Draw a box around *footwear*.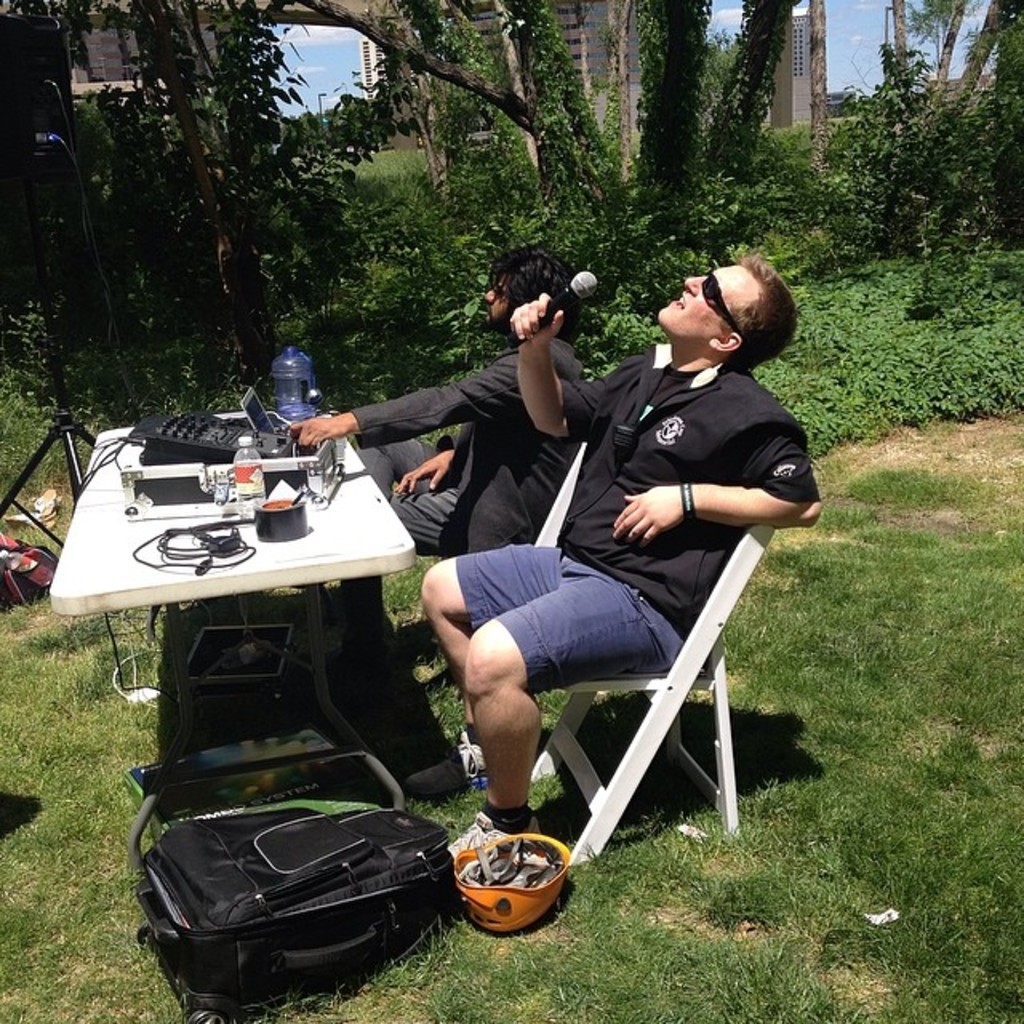
[448,803,544,869].
